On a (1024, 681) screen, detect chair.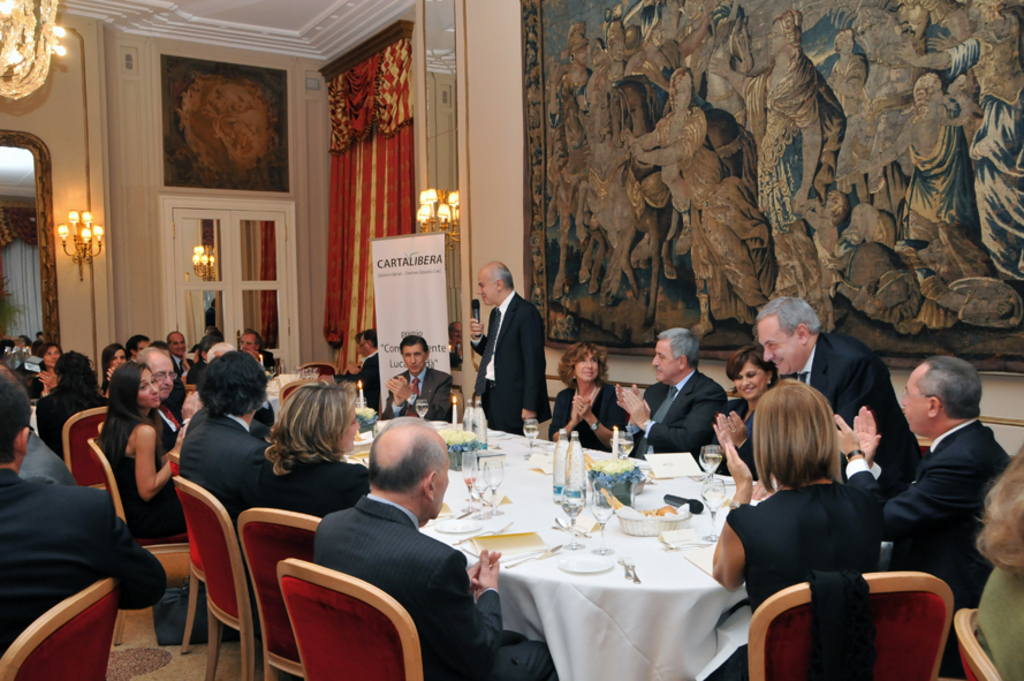
x1=748, y1=568, x2=954, y2=680.
